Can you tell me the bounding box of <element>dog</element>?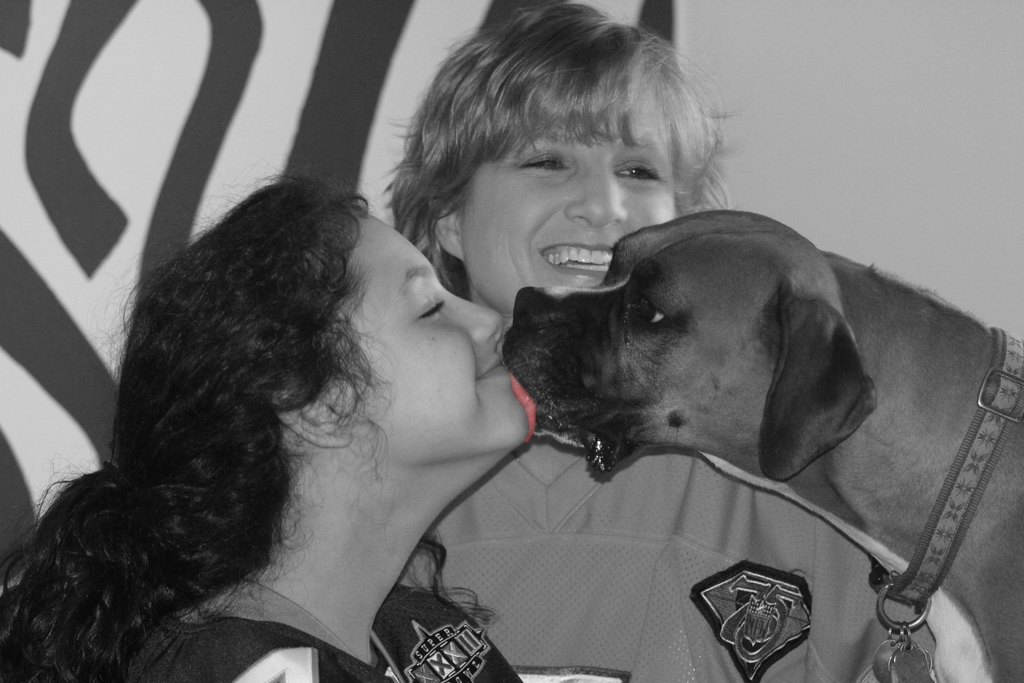
<bbox>491, 211, 1023, 682</bbox>.
